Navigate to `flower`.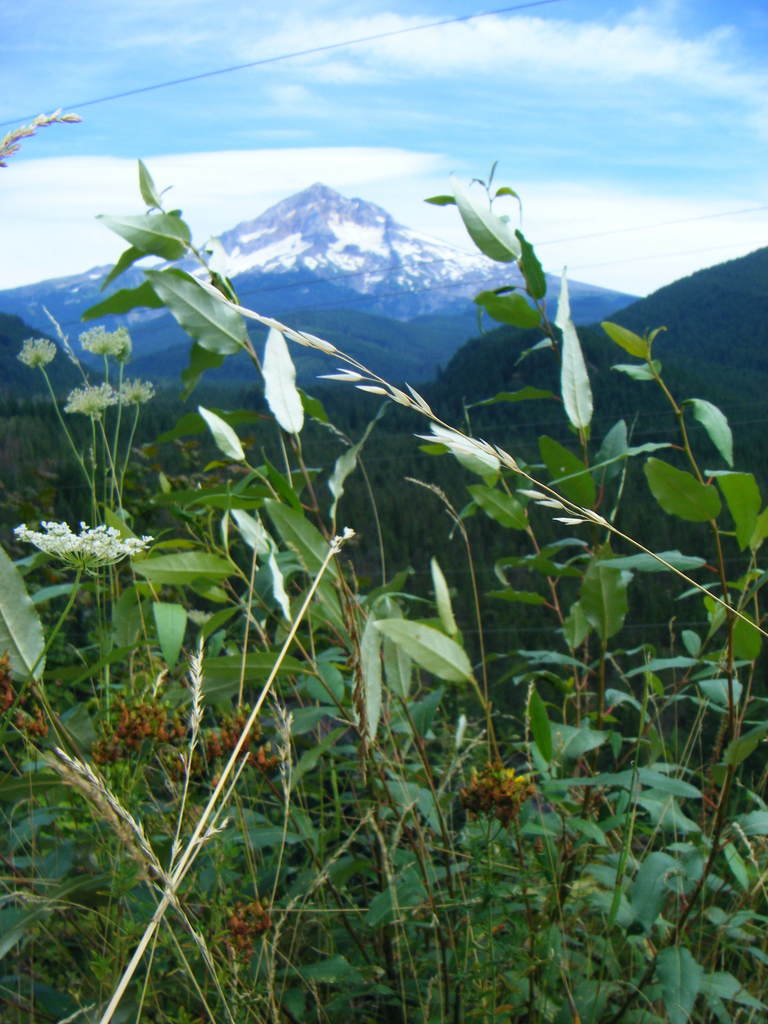
Navigation target: Rect(468, 770, 540, 819).
